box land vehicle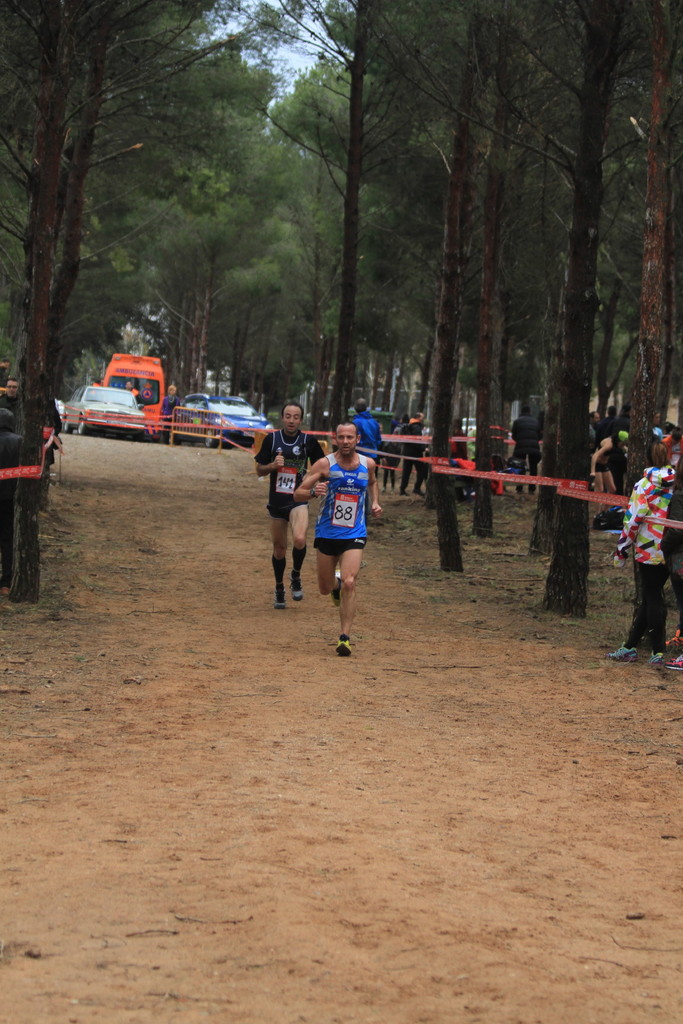
bbox(178, 391, 275, 451)
